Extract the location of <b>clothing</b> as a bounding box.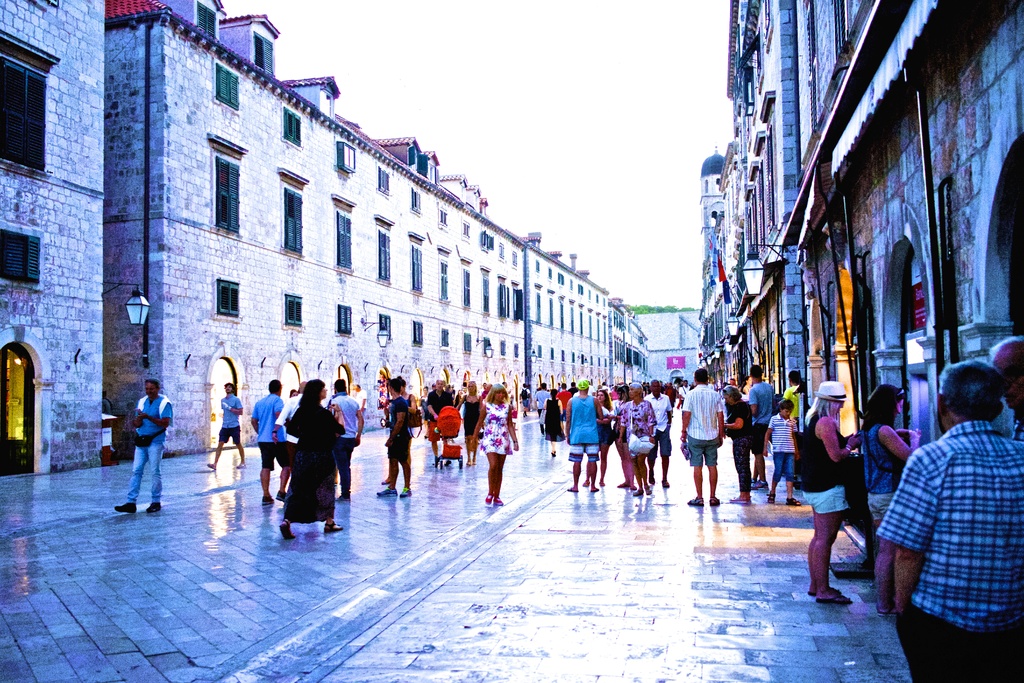
(387, 391, 421, 492).
